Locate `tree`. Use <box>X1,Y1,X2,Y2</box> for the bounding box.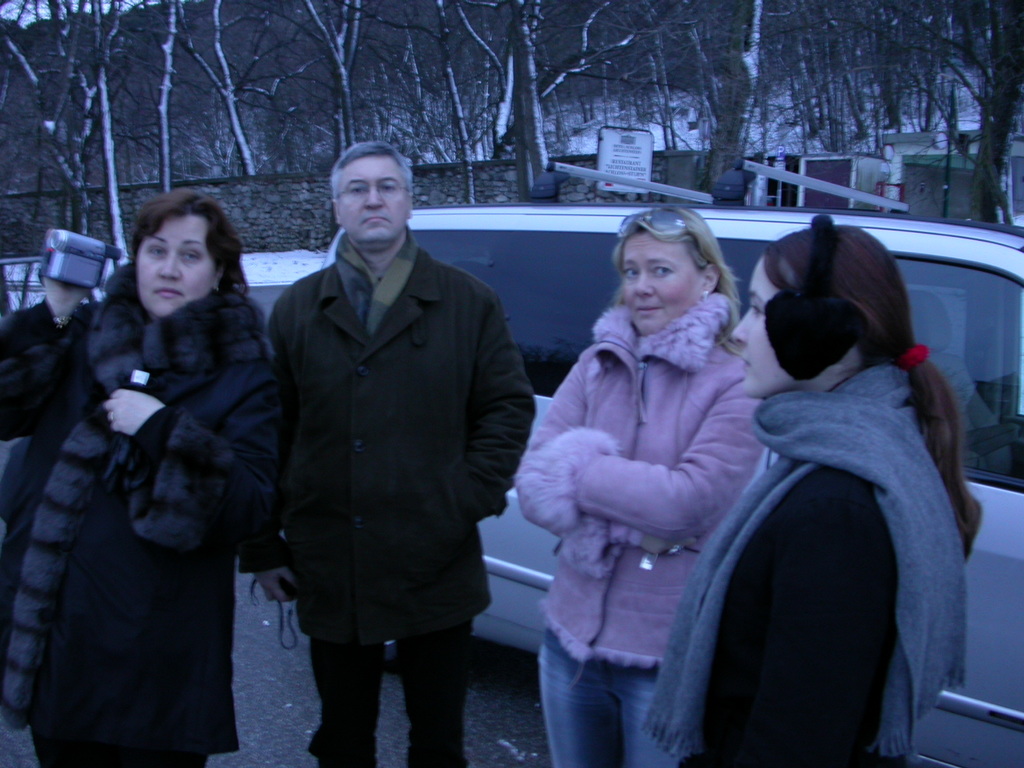
<box>110,0,282,248</box>.
